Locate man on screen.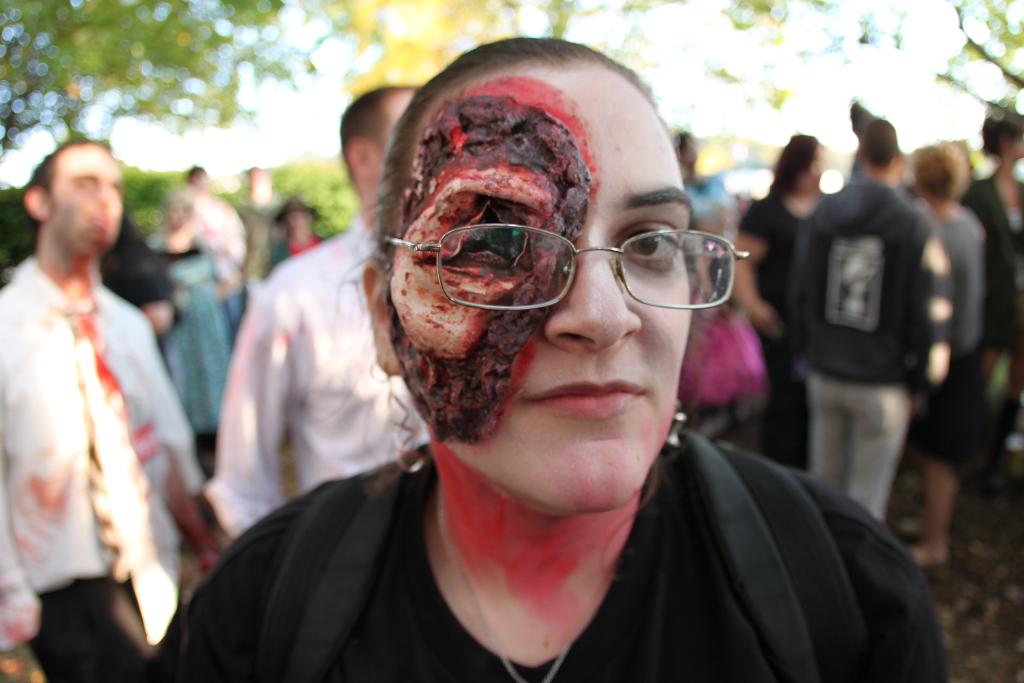
On screen at l=202, t=88, r=422, b=541.
